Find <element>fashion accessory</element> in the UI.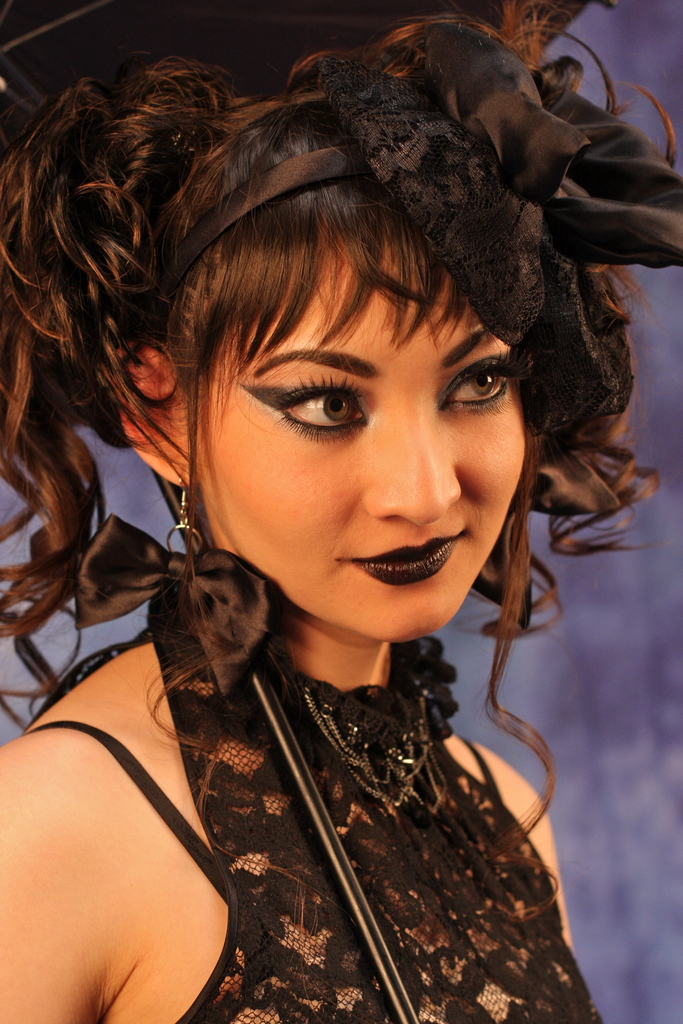
UI element at (257,631,465,788).
